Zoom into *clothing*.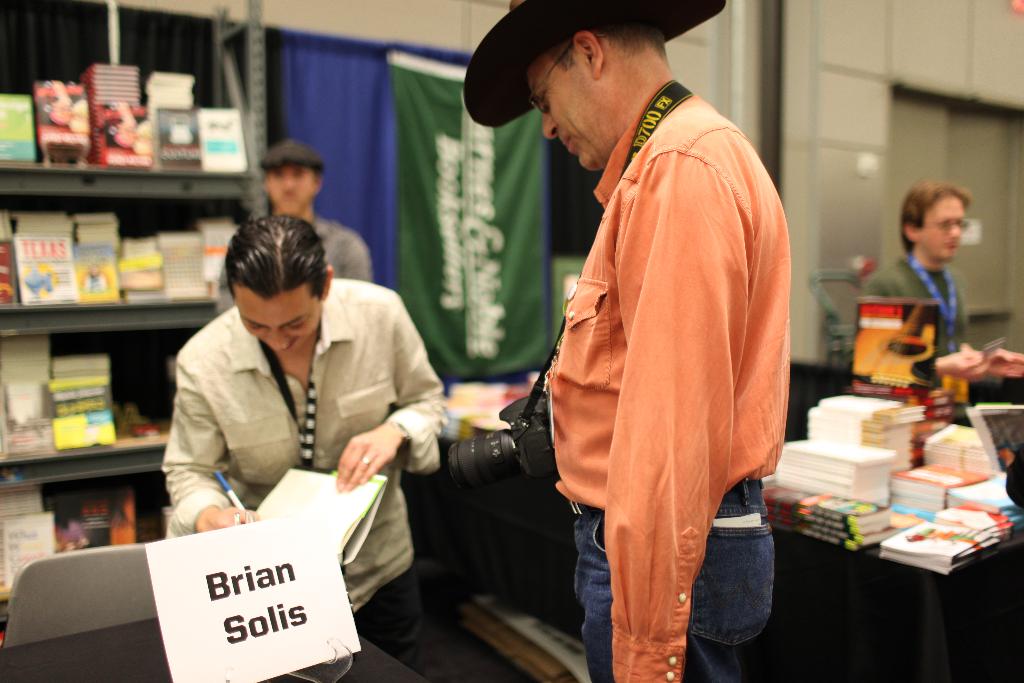
Zoom target: 212 213 371 311.
